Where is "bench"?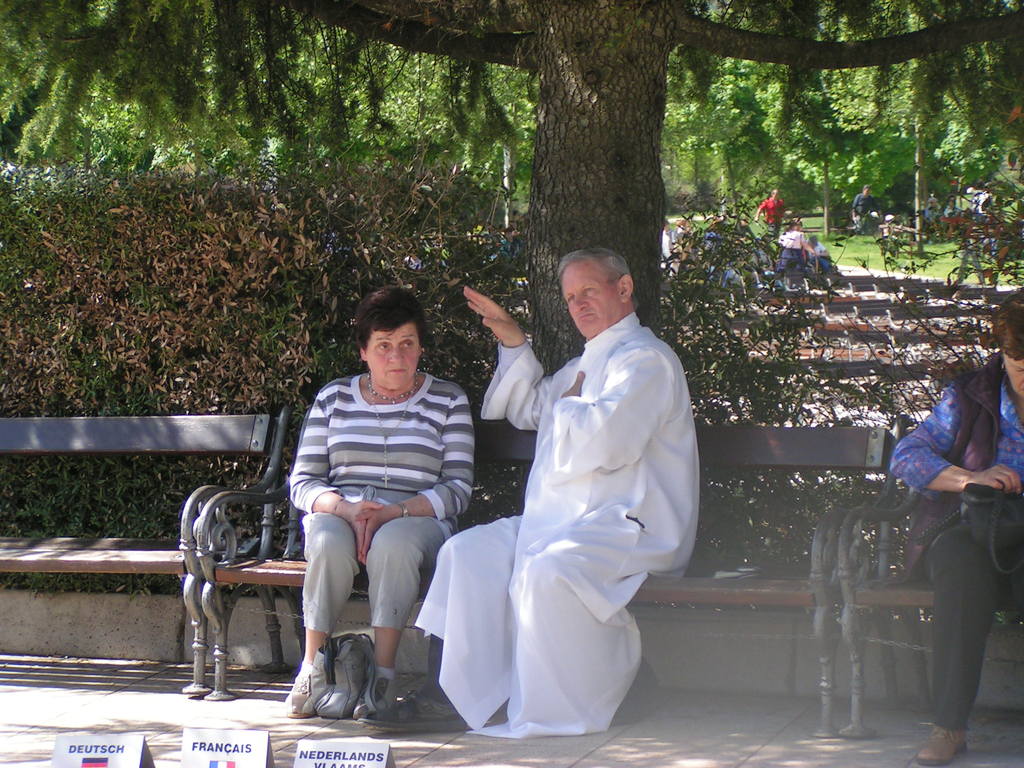
837:410:1023:735.
